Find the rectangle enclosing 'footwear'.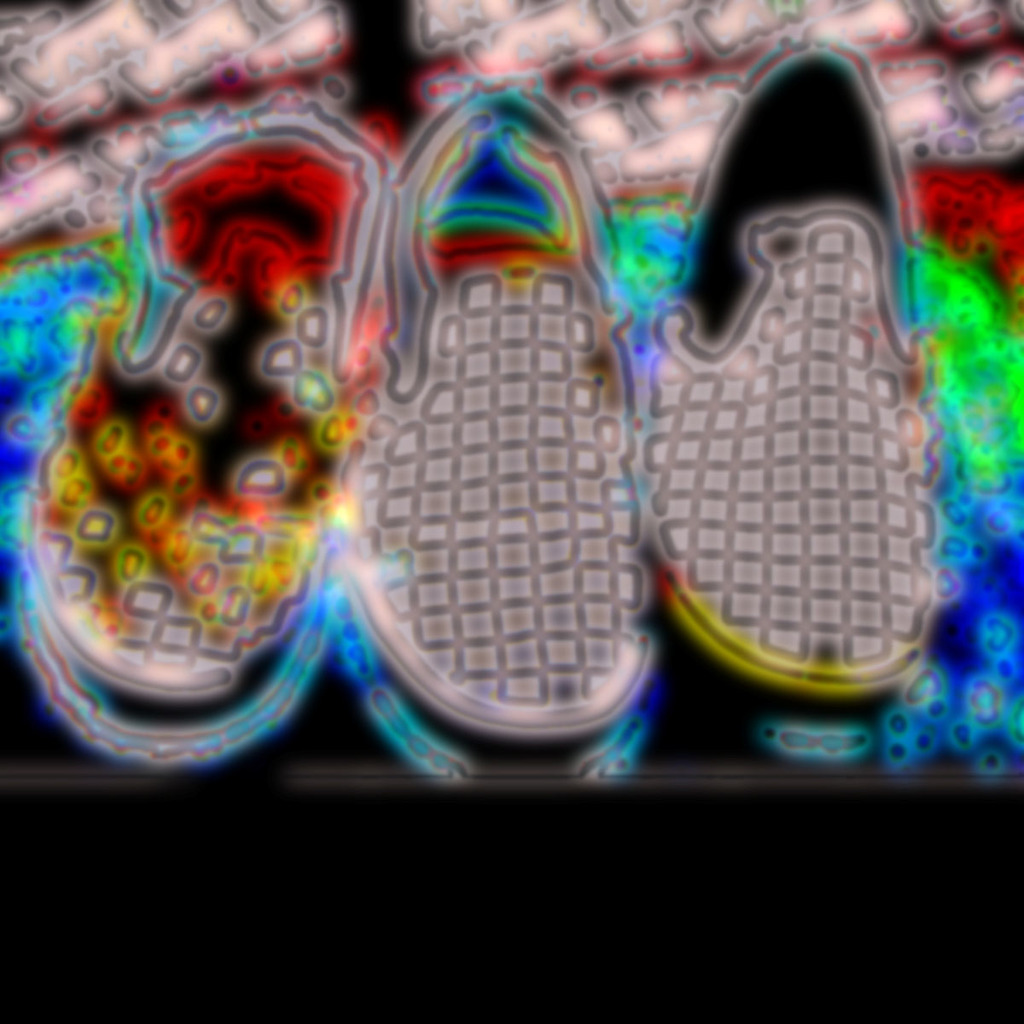
detection(332, 67, 651, 765).
